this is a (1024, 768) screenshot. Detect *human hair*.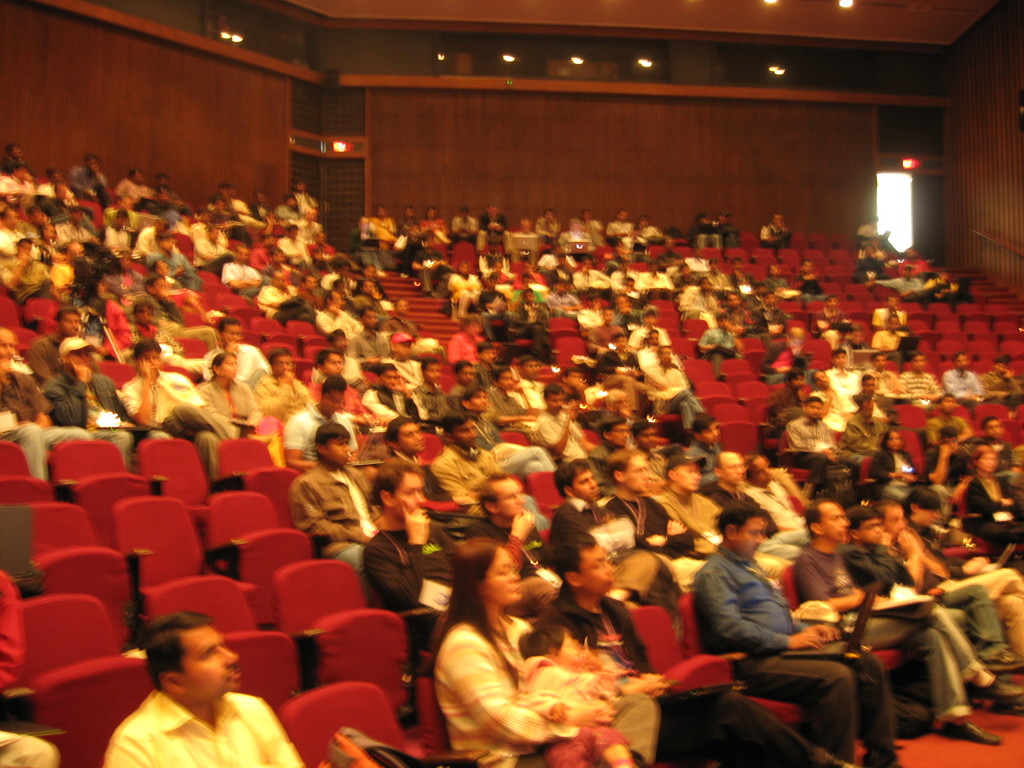
box=[785, 368, 804, 378].
